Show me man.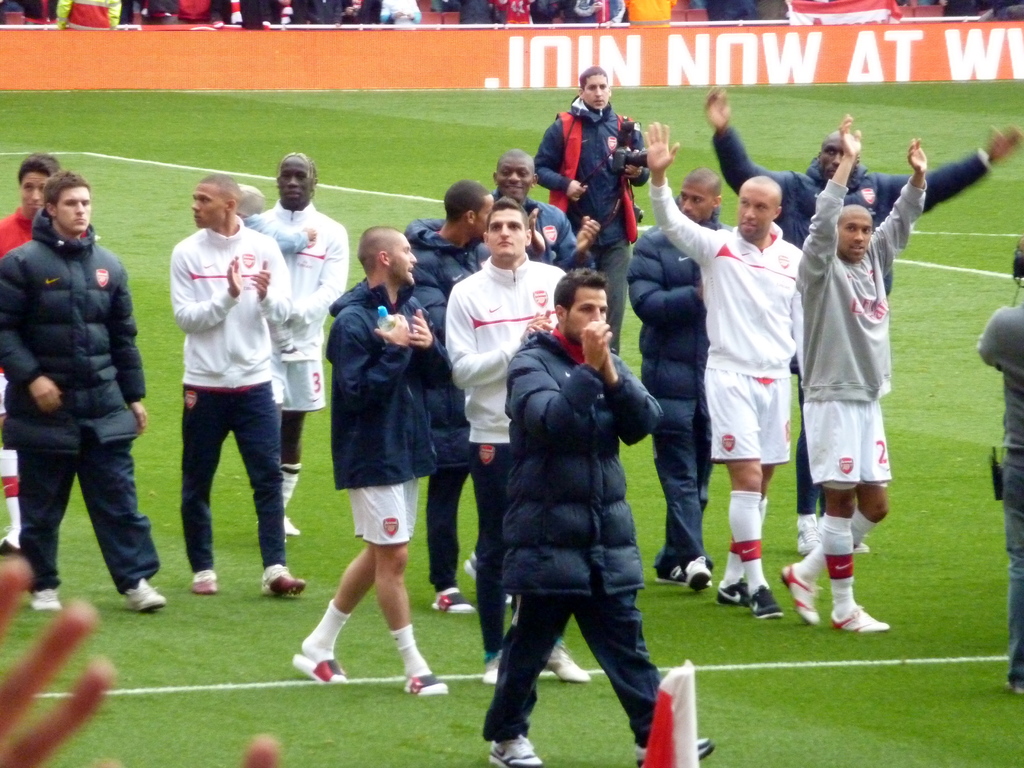
man is here: bbox=[0, 154, 68, 559].
